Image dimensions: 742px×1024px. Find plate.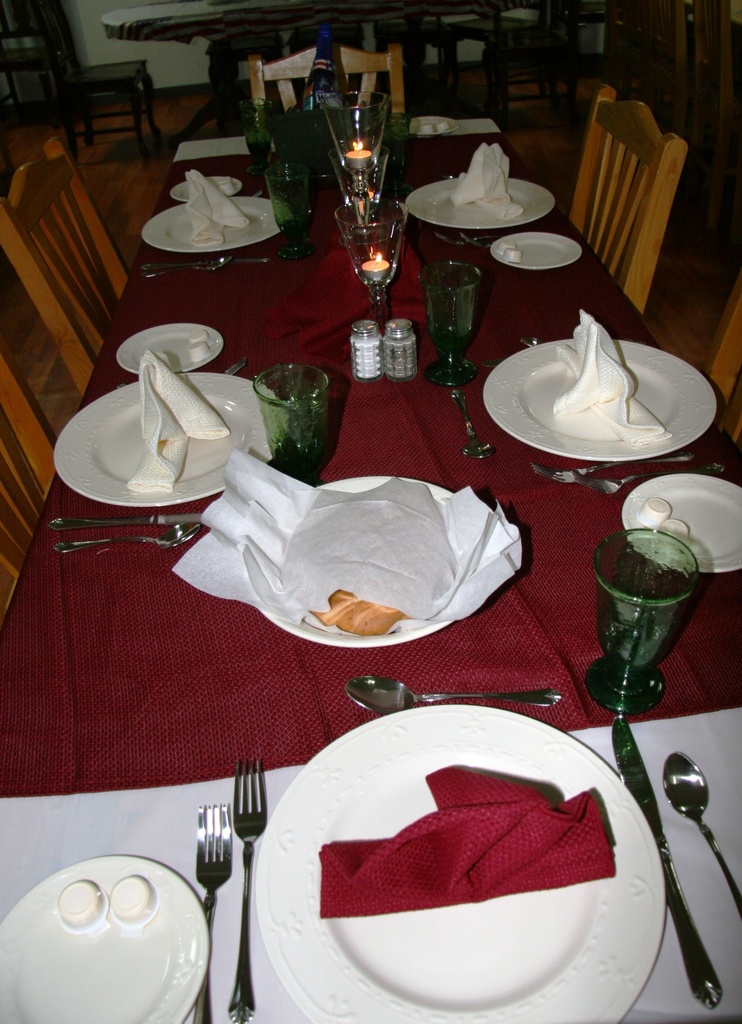
<region>243, 461, 492, 596</region>.
